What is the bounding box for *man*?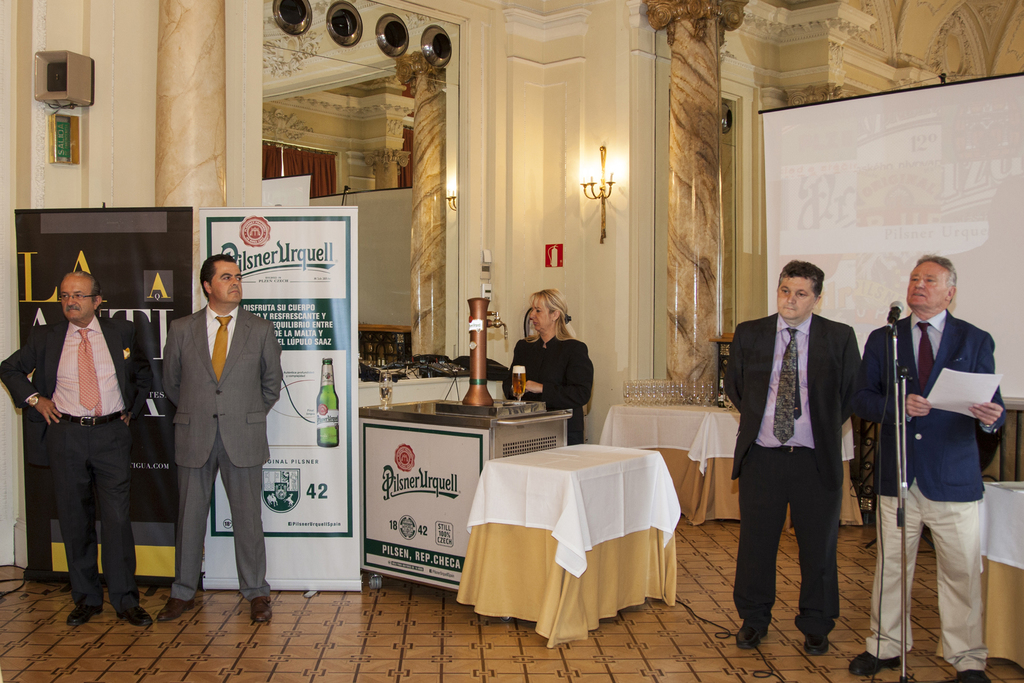
Rect(869, 237, 1011, 672).
